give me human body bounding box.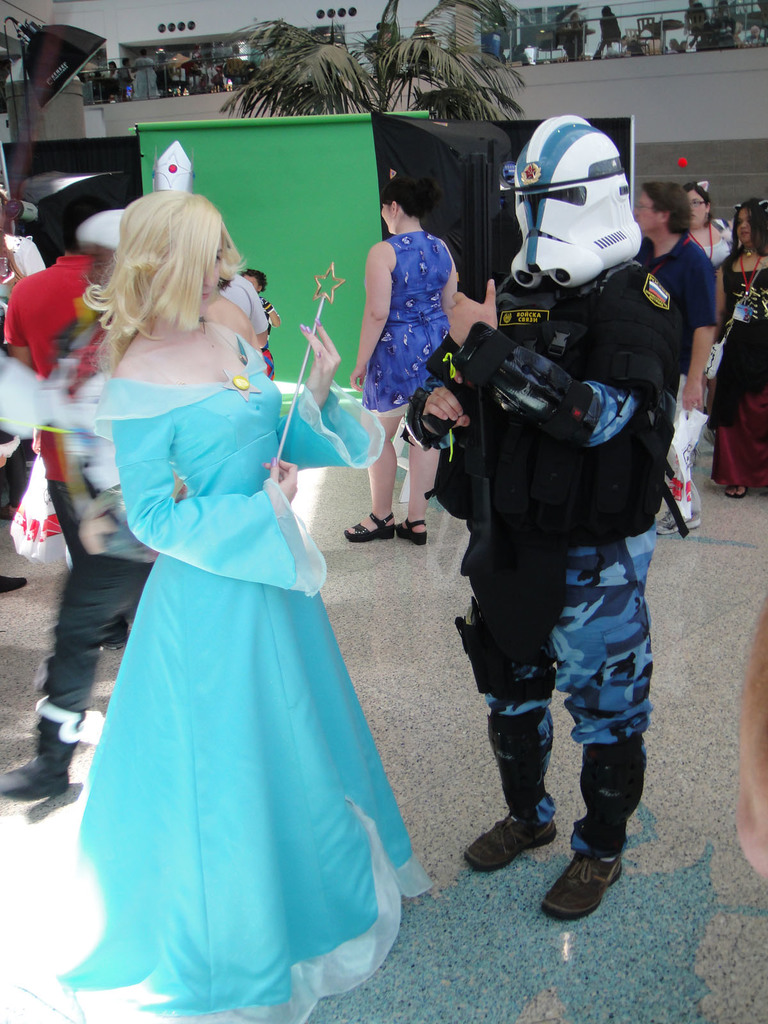
bbox=(676, 188, 714, 241).
